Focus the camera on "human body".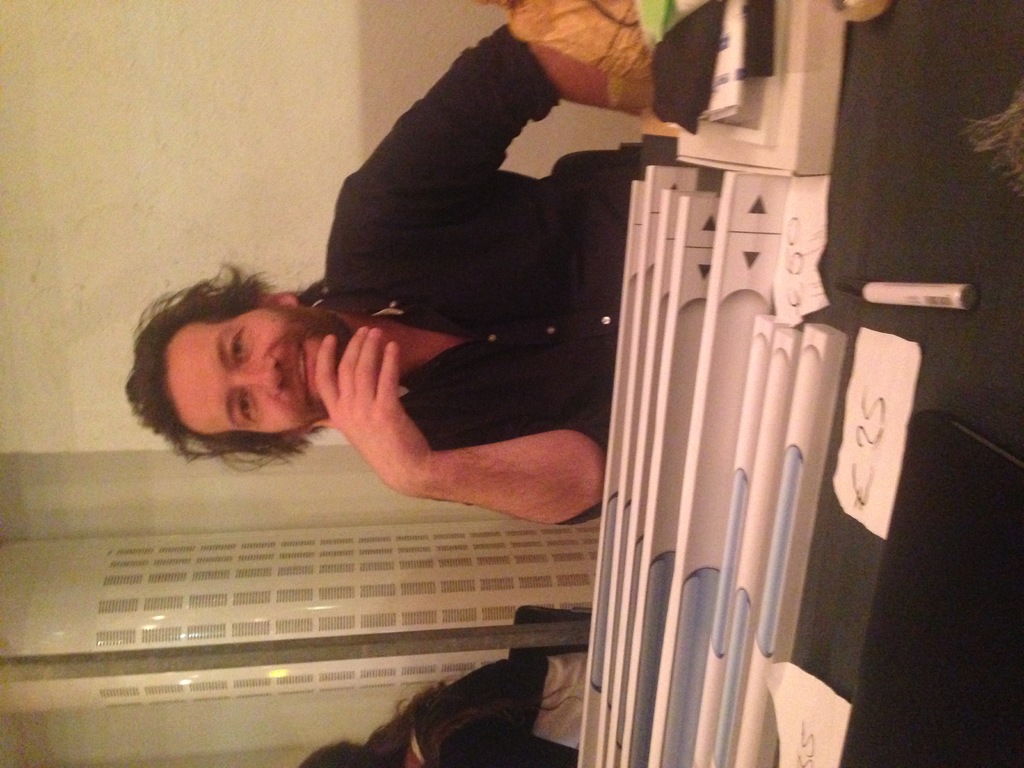
Focus region: <box>124,19,649,527</box>.
